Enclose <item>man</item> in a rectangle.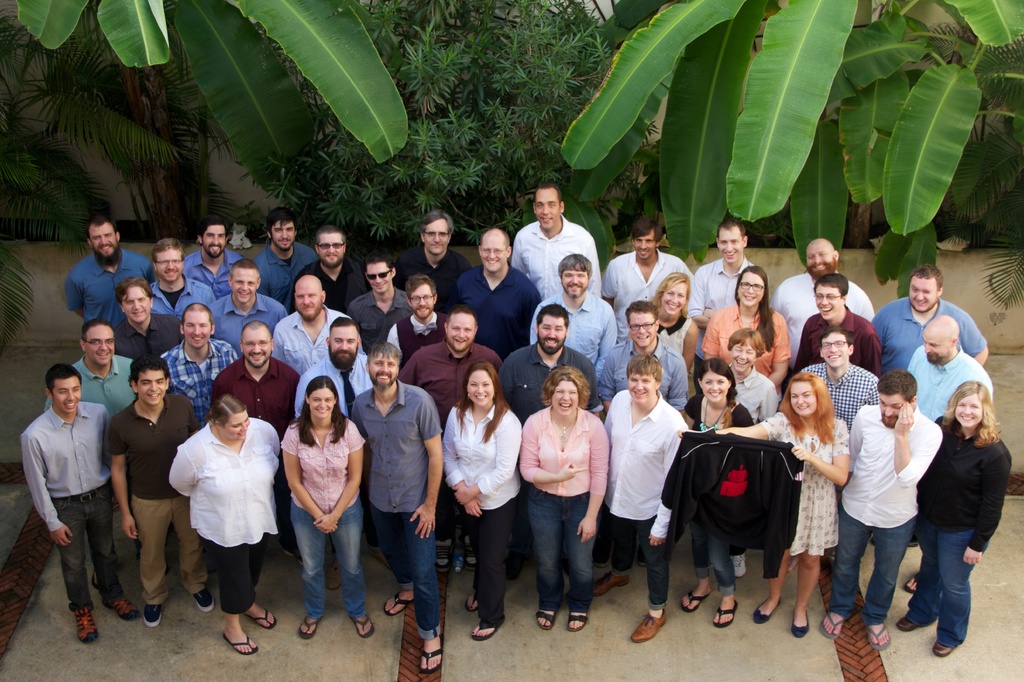
pyautogui.locateOnScreen(294, 215, 376, 306).
